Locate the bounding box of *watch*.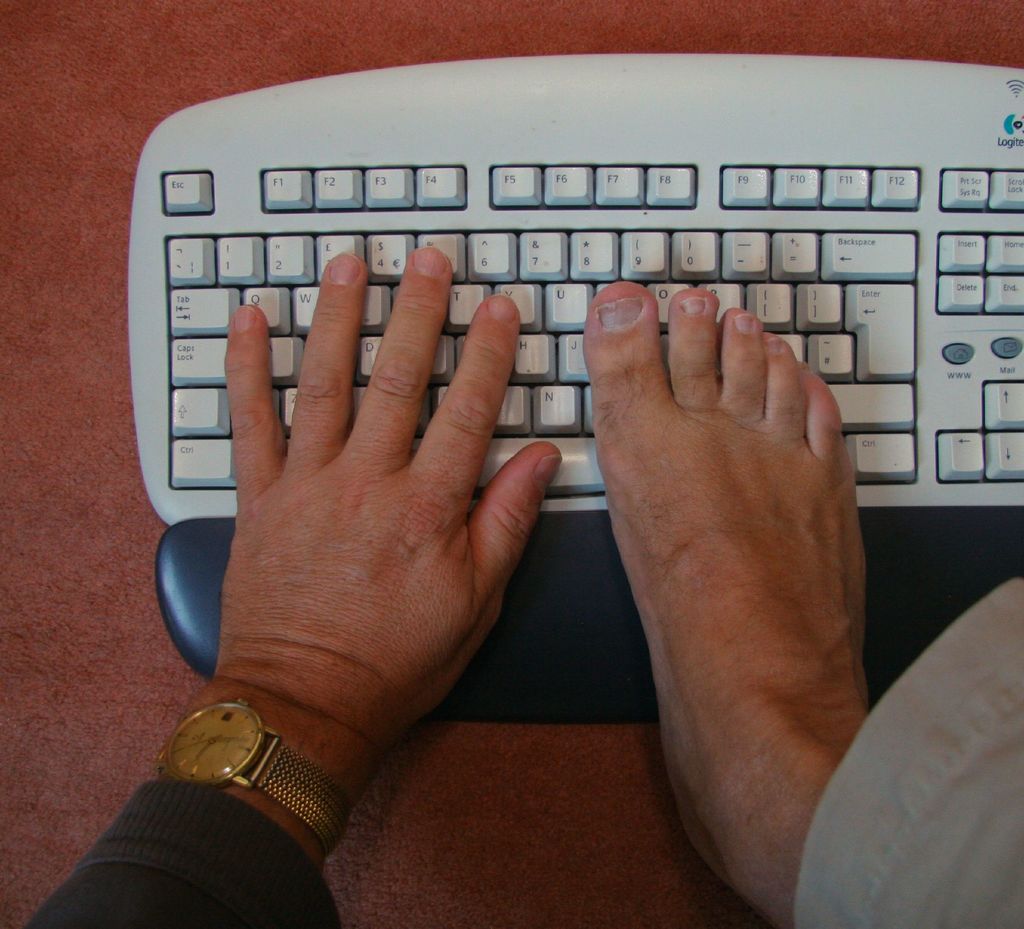
Bounding box: x1=152, y1=696, x2=351, y2=848.
